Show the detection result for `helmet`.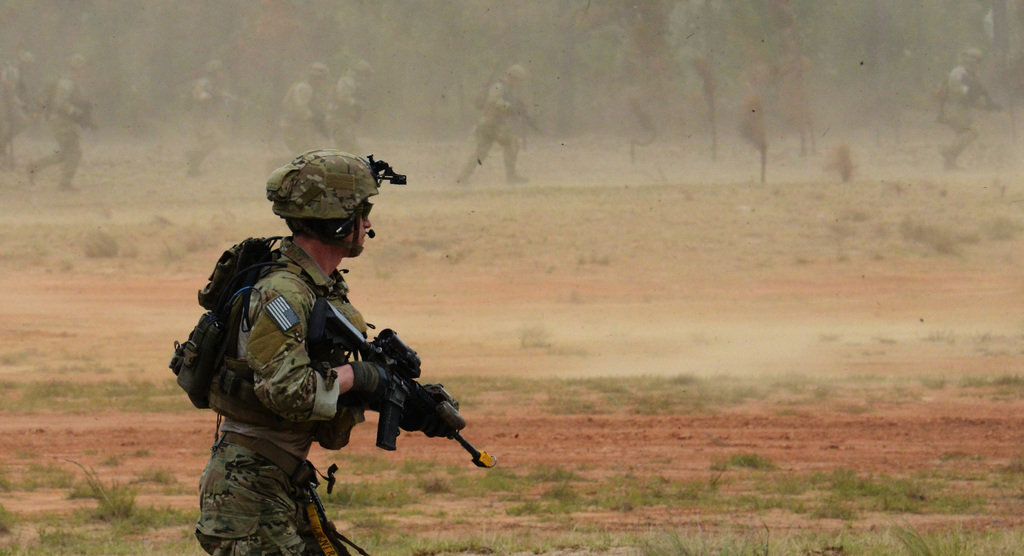
box=[12, 49, 38, 69].
